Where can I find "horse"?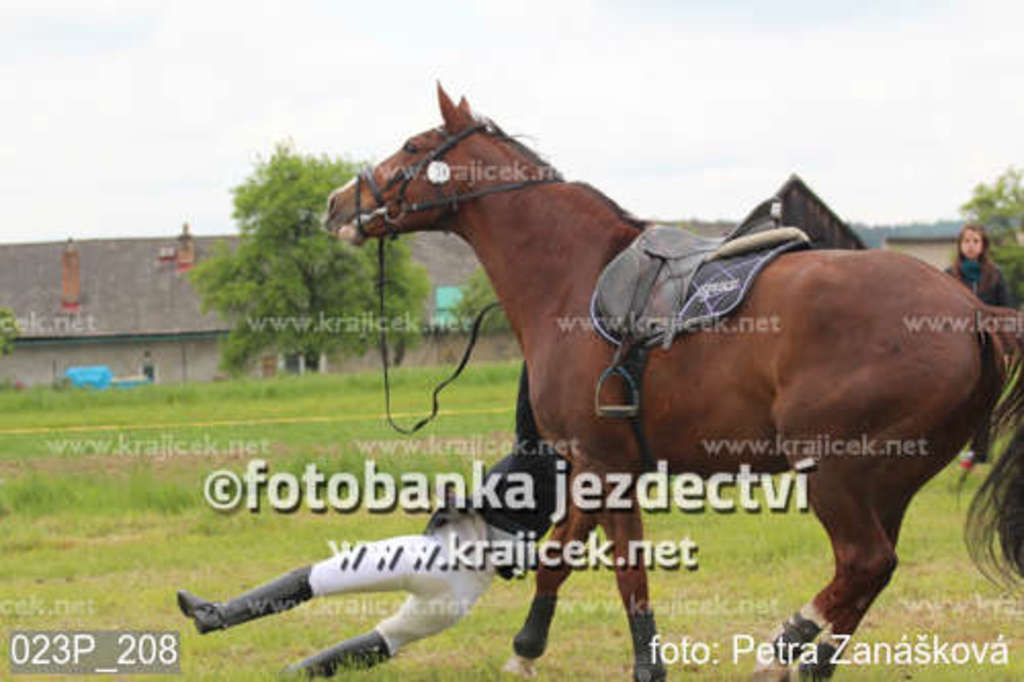
You can find it at (324, 78, 1022, 680).
